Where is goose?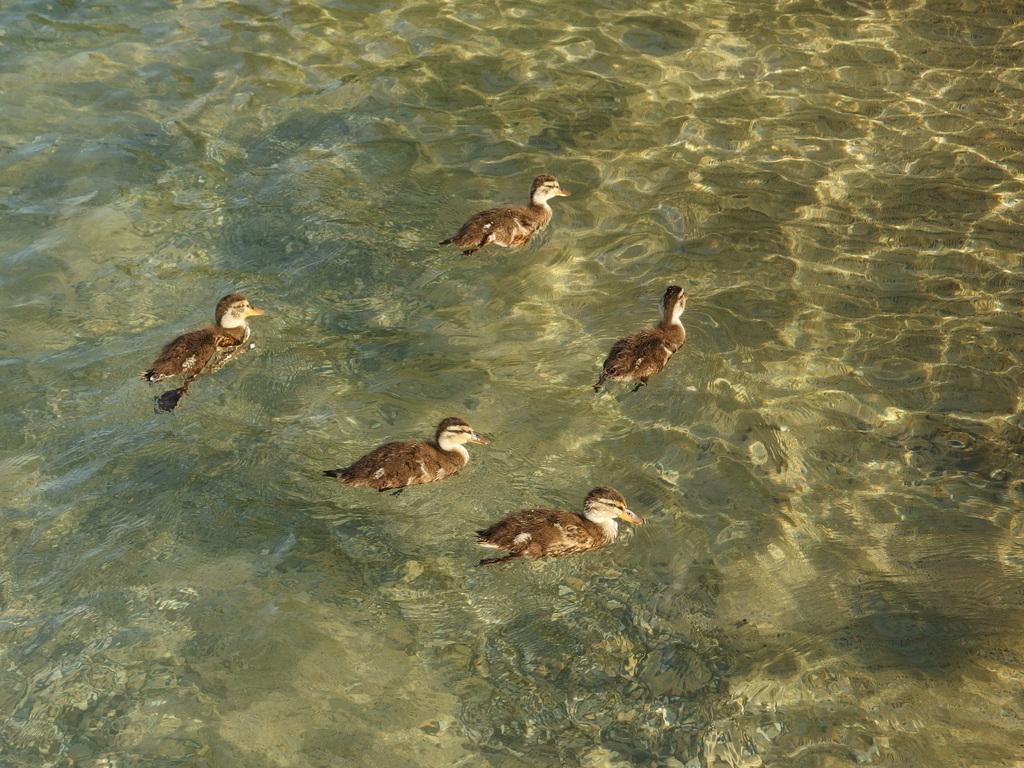
bbox(322, 415, 492, 488).
